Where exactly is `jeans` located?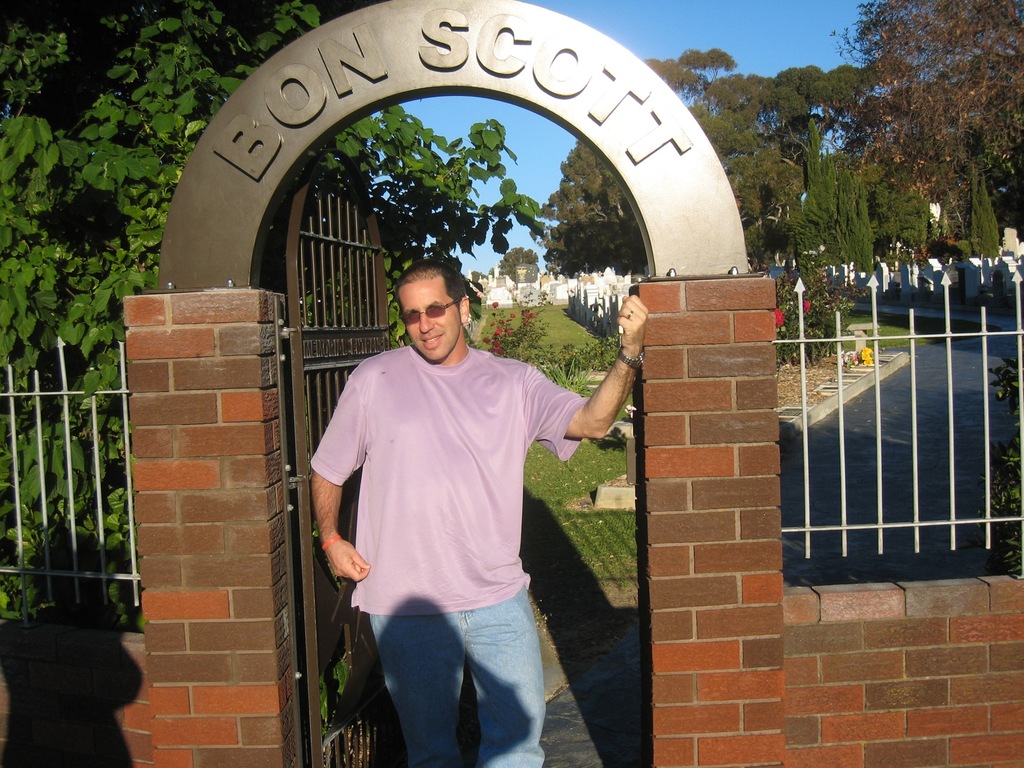
Its bounding box is bbox=[362, 592, 549, 767].
